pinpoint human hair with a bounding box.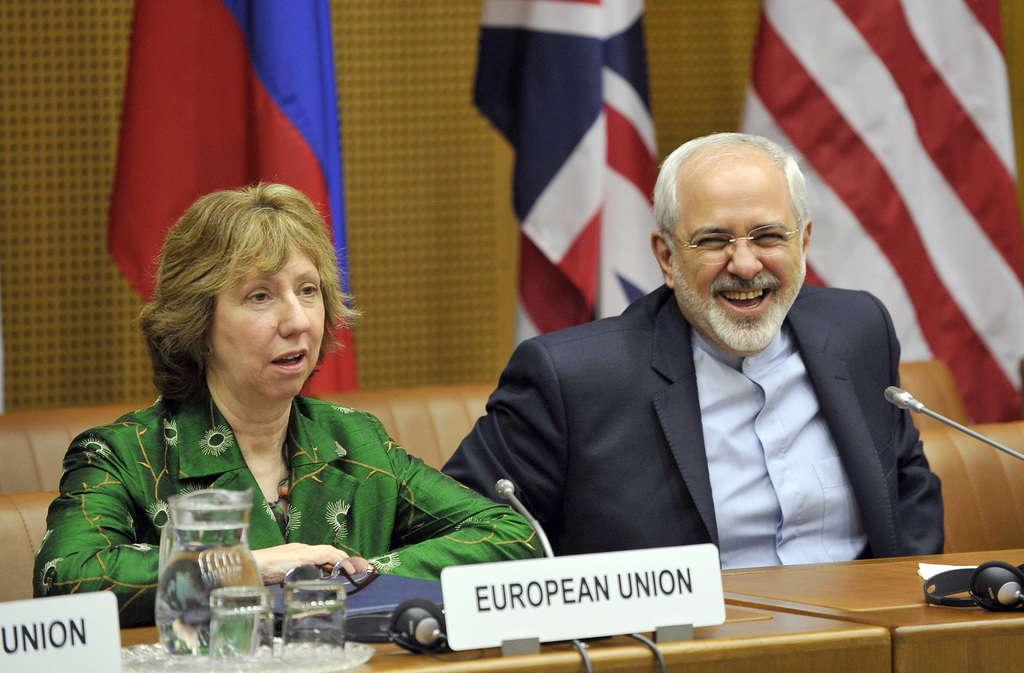
bbox=(655, 145, 812, 273).
